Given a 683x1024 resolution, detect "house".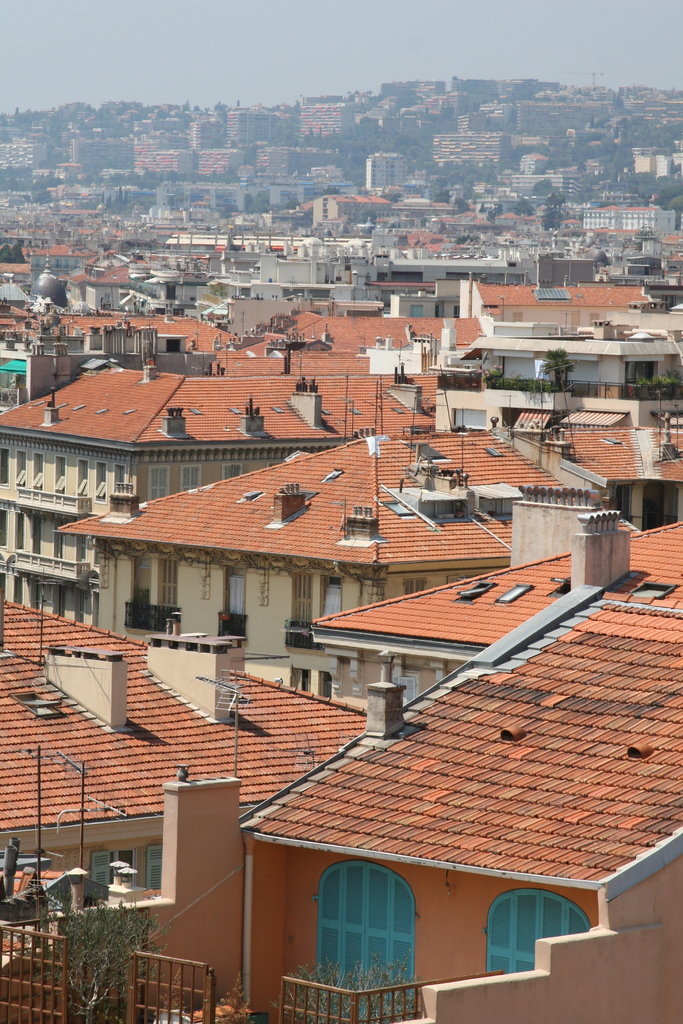
box=[0, 578, 682, 1023].
